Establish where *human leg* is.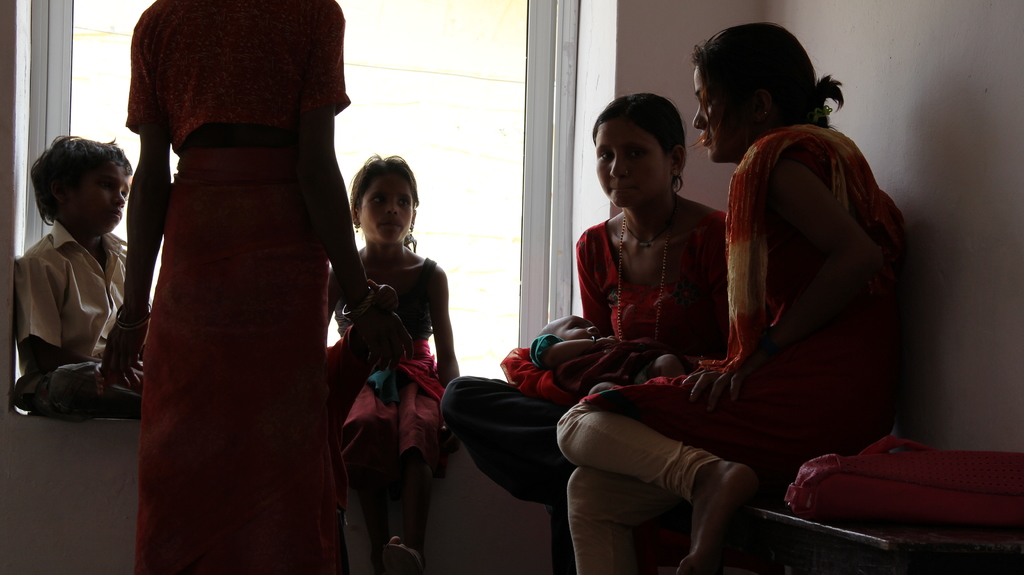
Established at [x1=26, y1=355, x2=147, y2=414].
